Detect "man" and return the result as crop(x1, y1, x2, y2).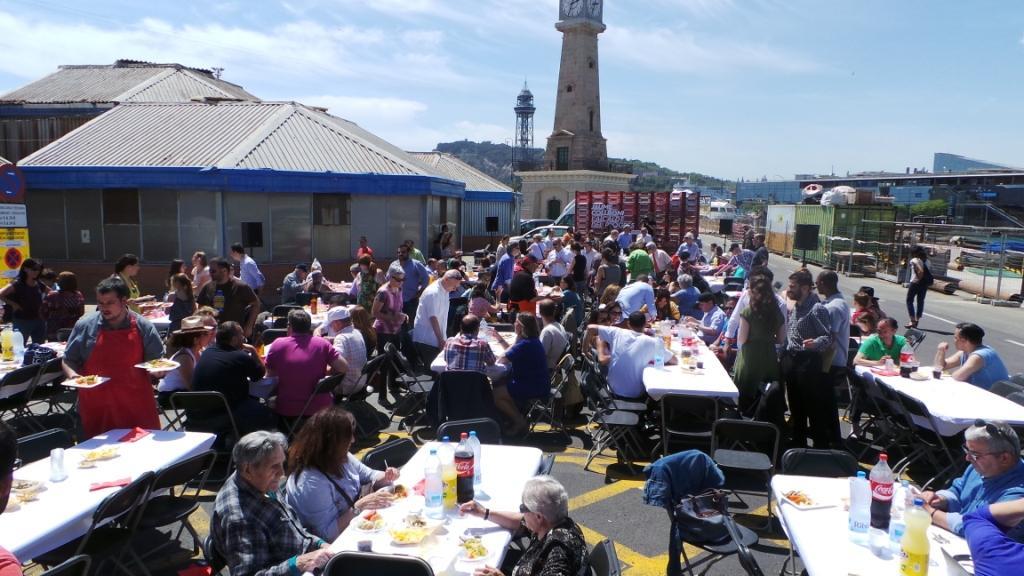
crop(683, 290, 725, 346).
